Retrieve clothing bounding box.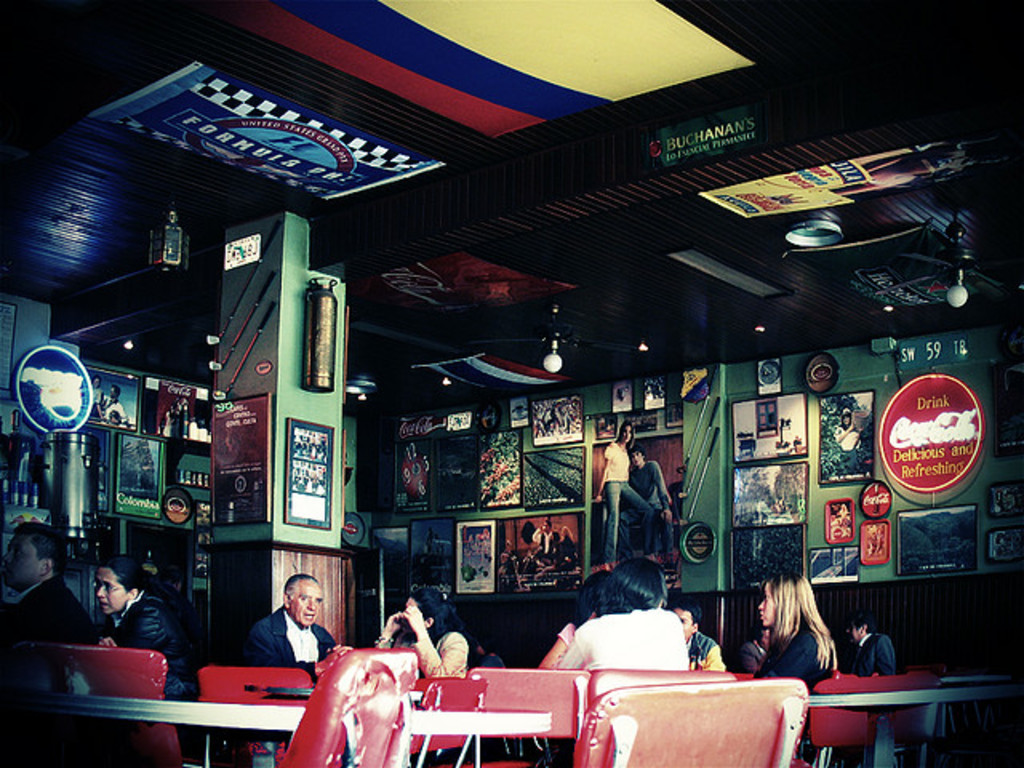
Bounding box: rect(238, 600, 334, 674).
